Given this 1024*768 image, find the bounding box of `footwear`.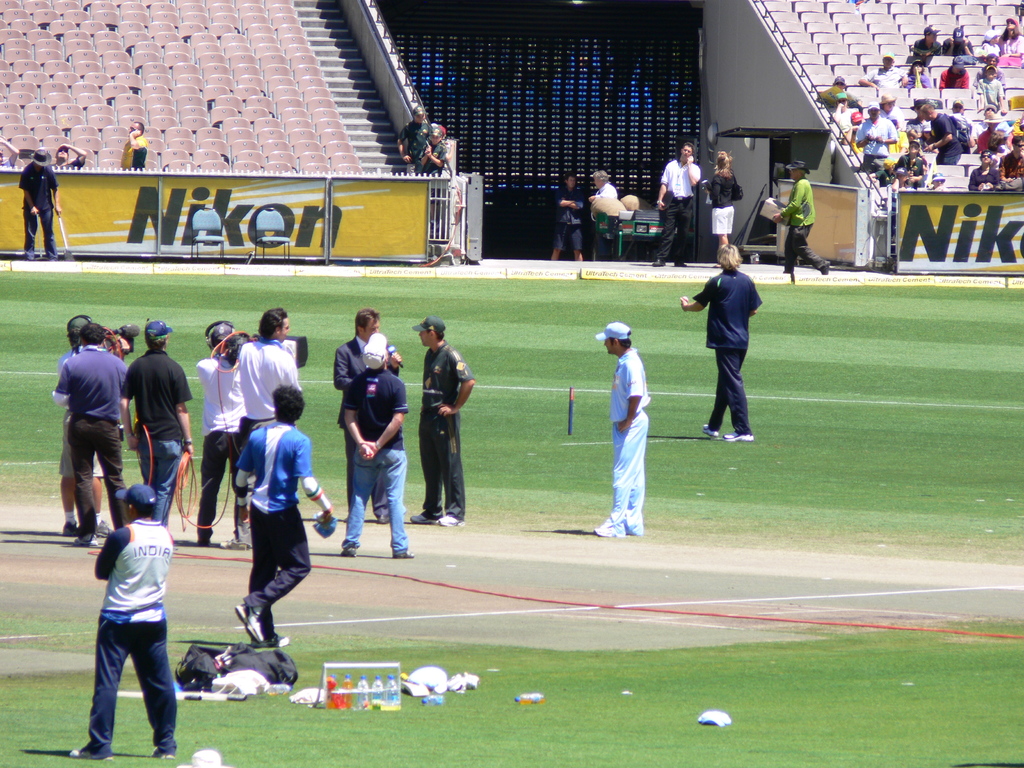
bbox(149, 748, 177, 760).
